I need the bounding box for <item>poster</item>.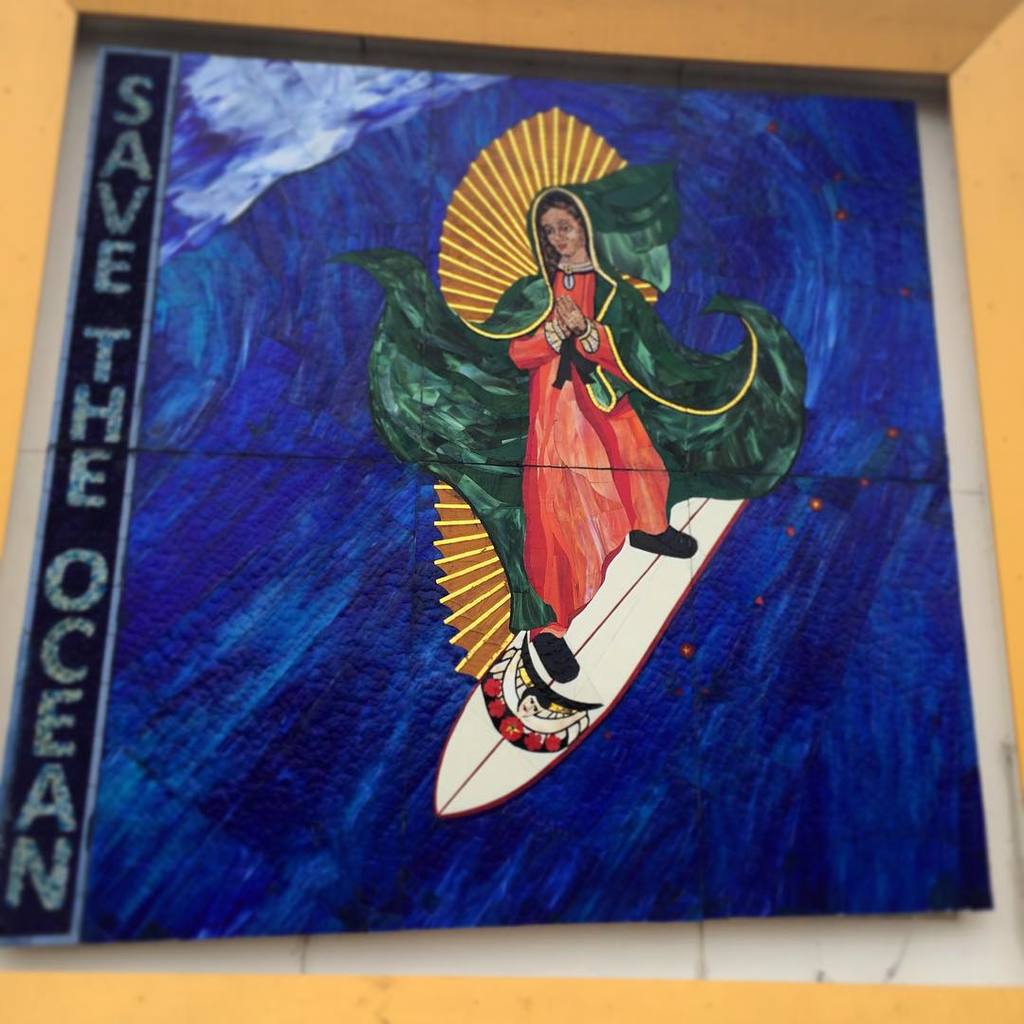
Here it is: x1=0, y1=41, x2=998, y2=946.
